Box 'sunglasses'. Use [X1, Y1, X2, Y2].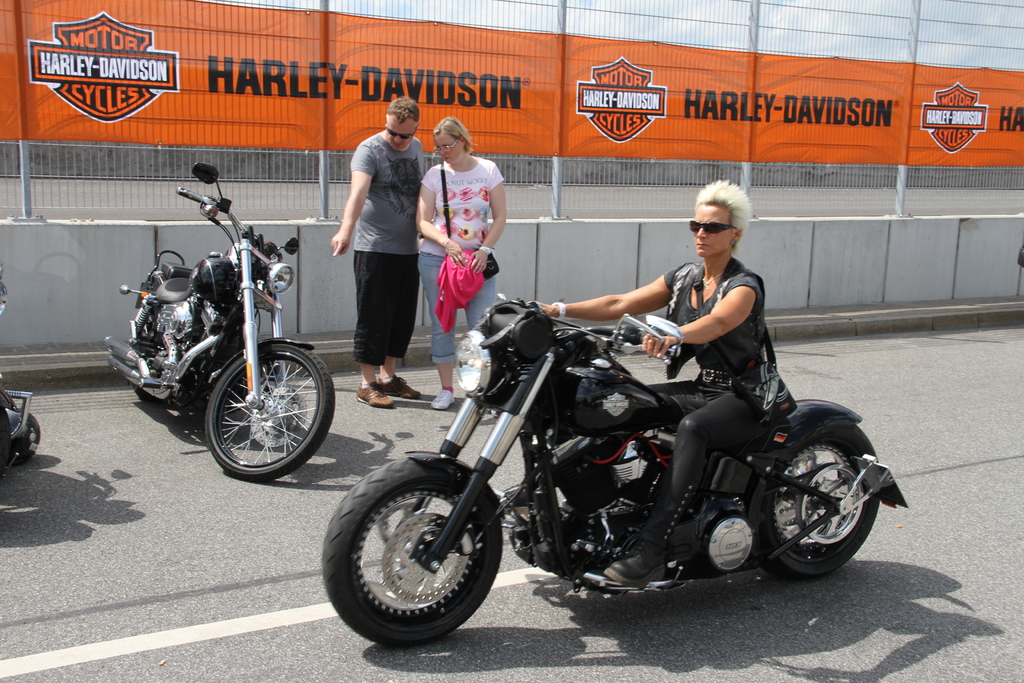
[387, 126, 417, 139].
